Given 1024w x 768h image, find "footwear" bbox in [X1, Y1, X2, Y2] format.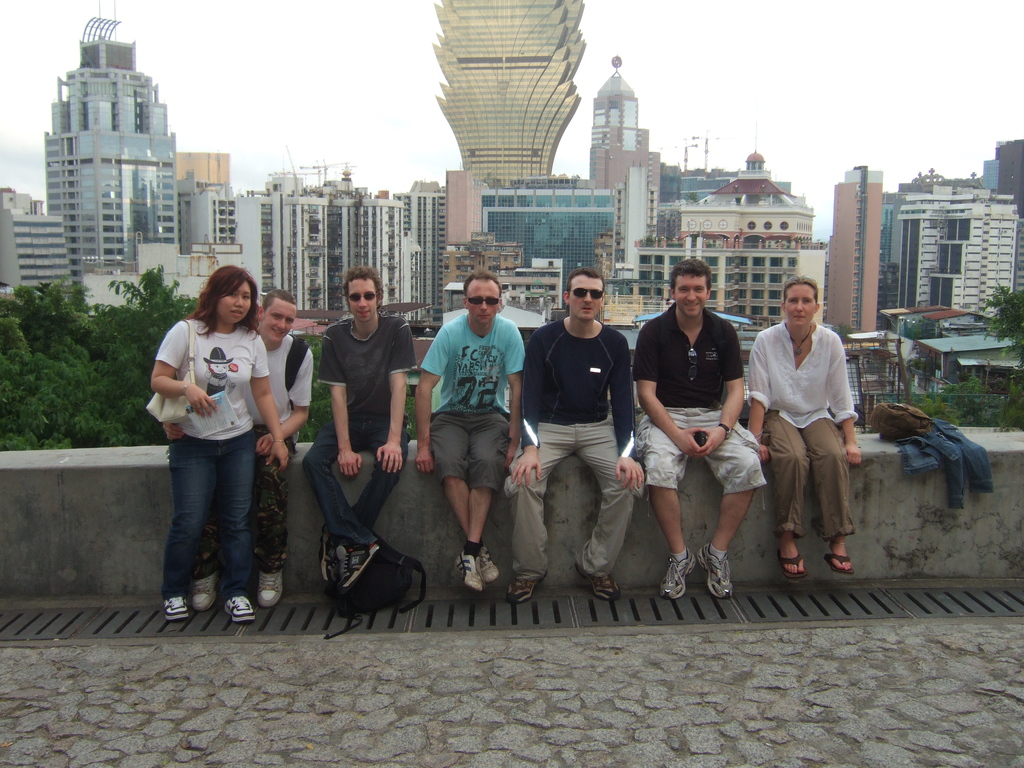
[449, 554, 478, 591].
